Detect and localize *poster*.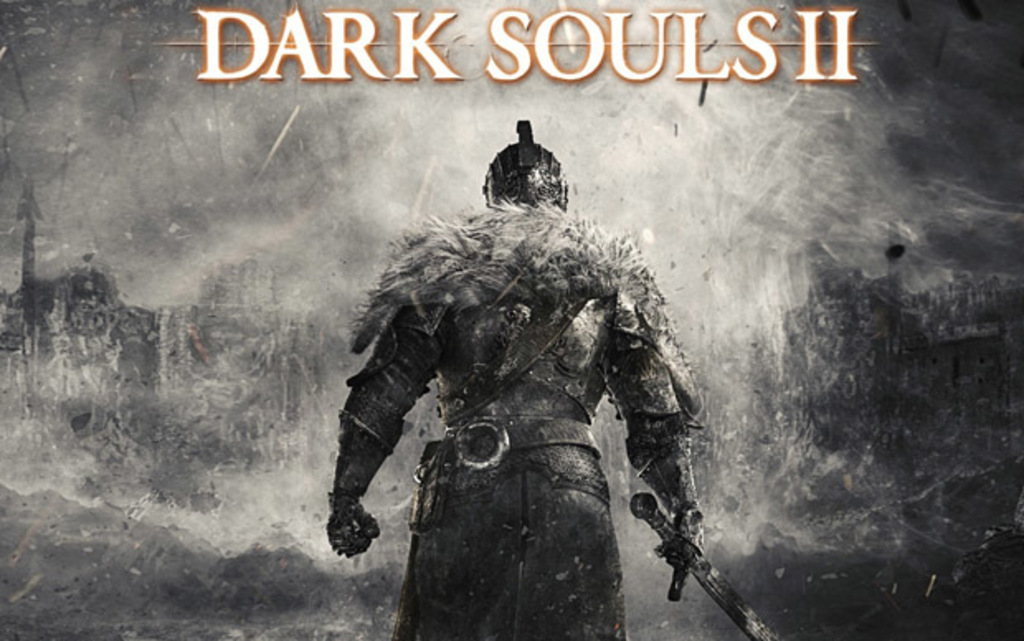
Localized at 0/0/1022/639.
